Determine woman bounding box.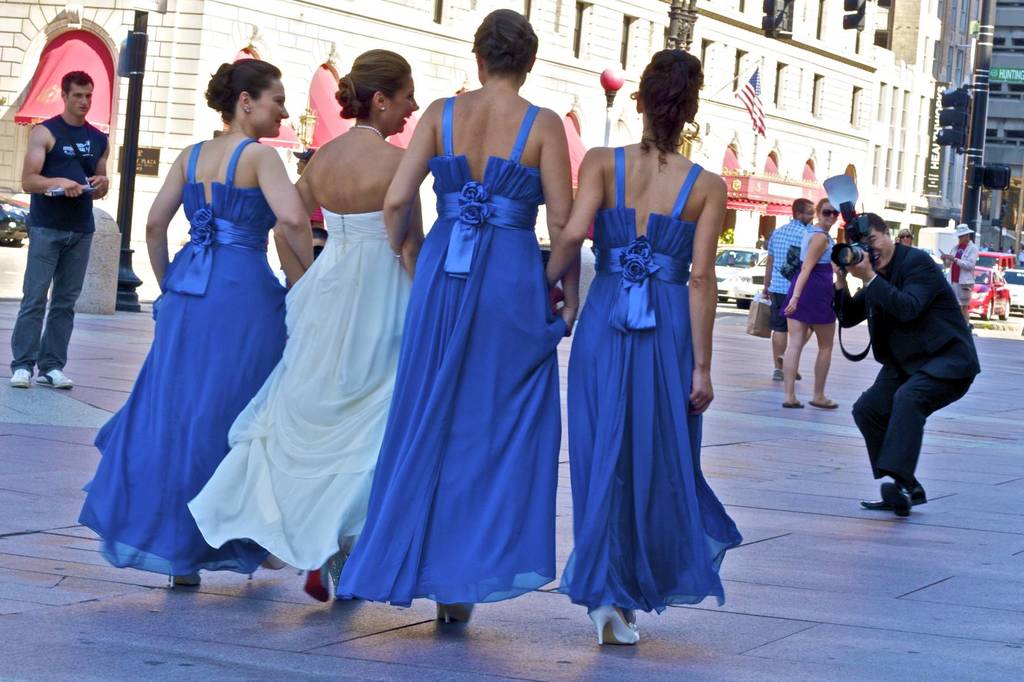
Determined: box=[778, 200, 838, 405].
